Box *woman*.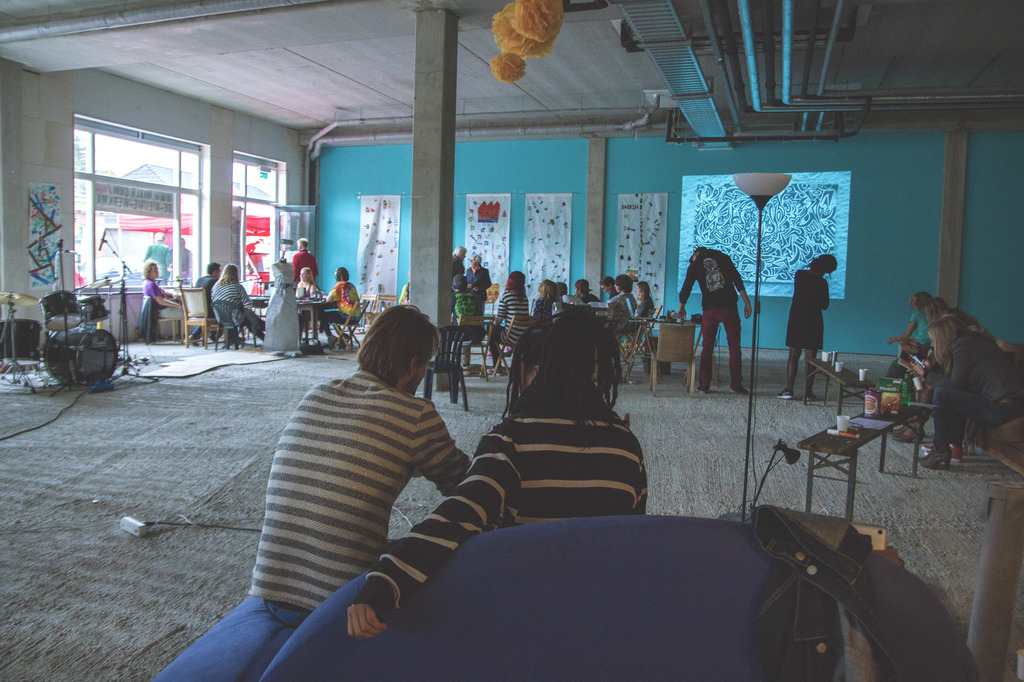
x1=917, y1=315, x2=1023, y2=468.
